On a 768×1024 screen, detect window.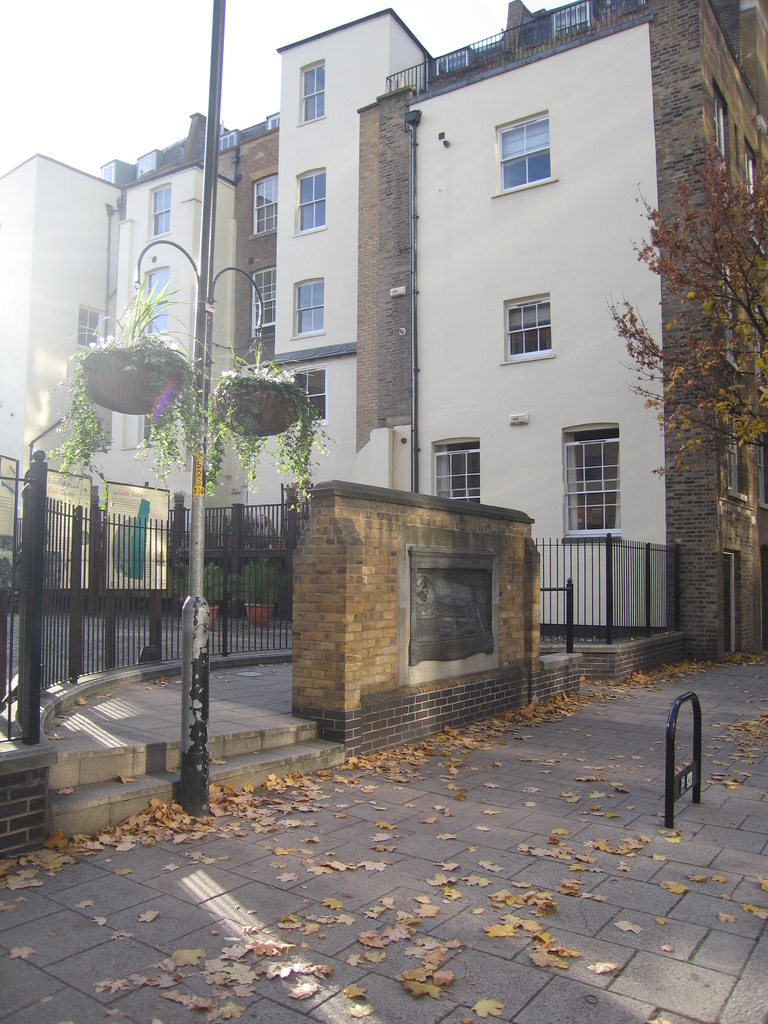
x1=490, y1=106, x2=557, y2=196.
